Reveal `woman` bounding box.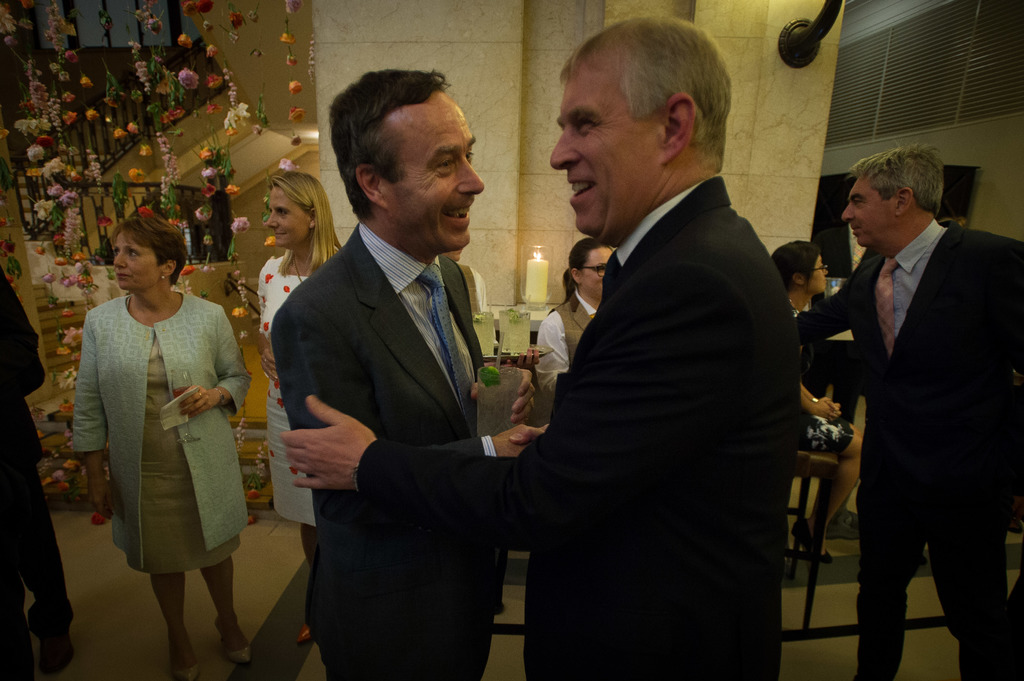
Revealed: pyautogui.locateOnScreen(72, 221, 262, 669).
